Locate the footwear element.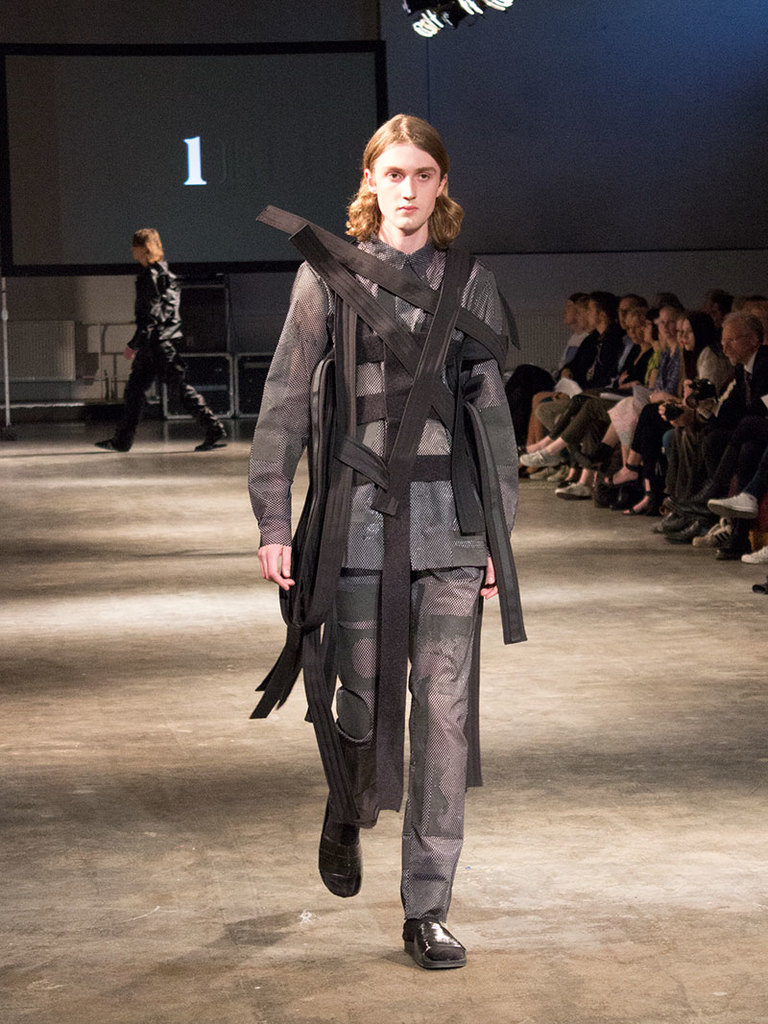
Element bbox: [528,465,564,481].
